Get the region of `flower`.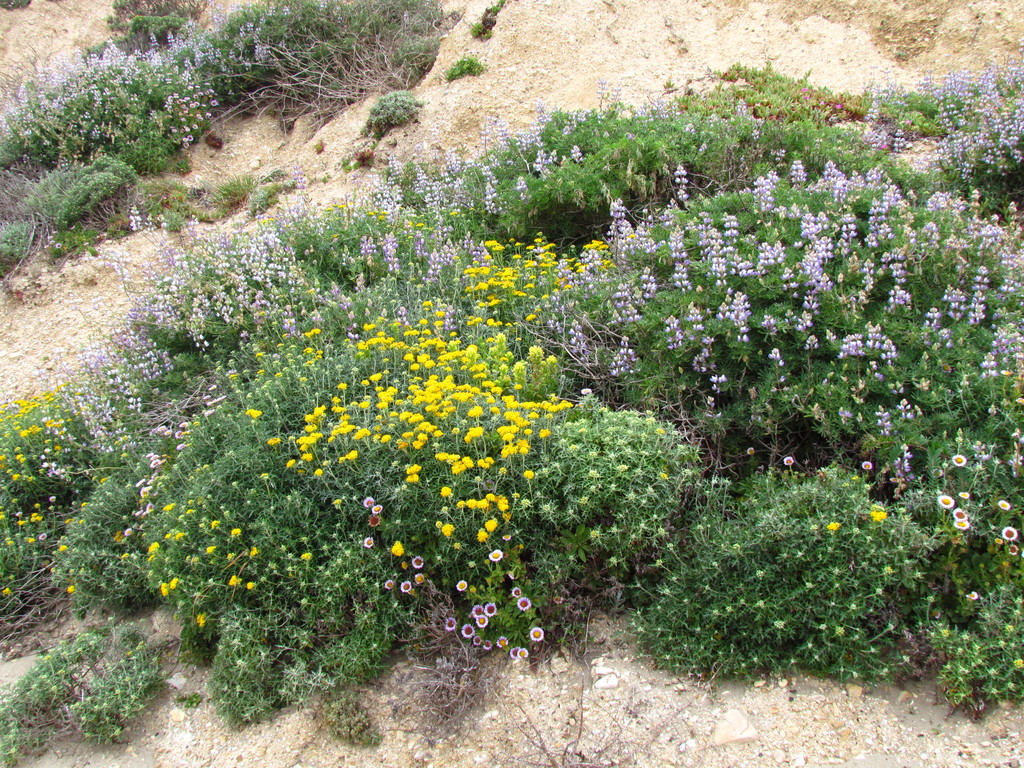
Rect(517, 596, 533, 609).
